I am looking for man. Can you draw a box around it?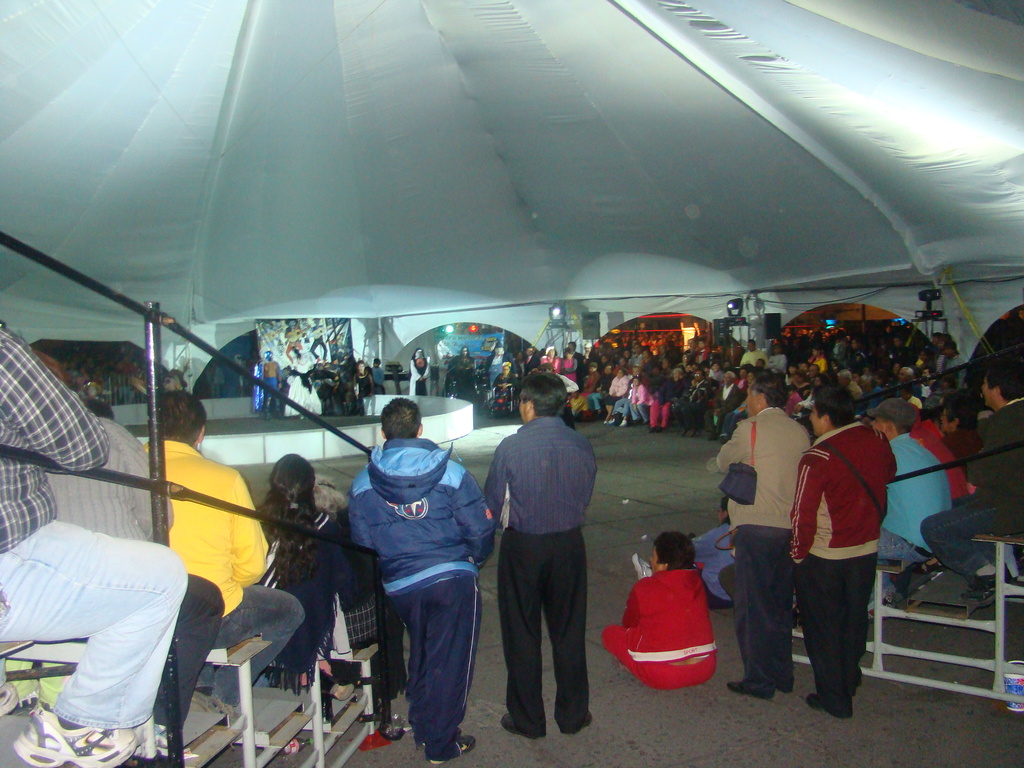
Sure, the bounding box is bbox(39, 348, 223, 759).
